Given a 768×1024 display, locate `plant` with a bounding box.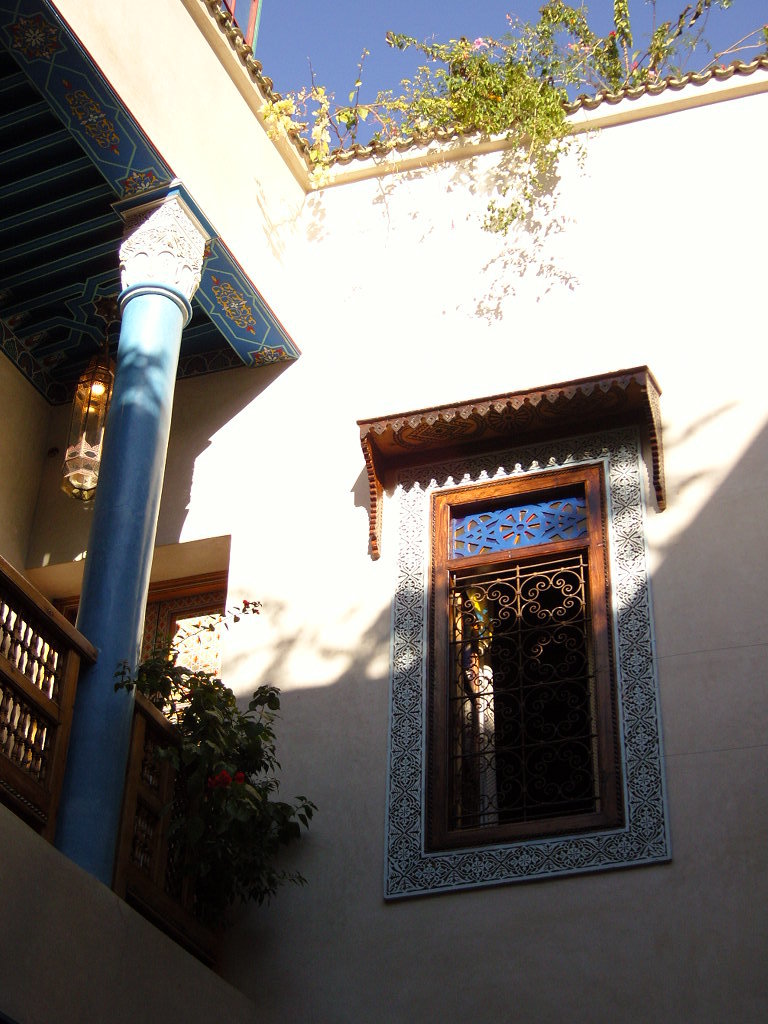
Located: 241:0:739:248.
